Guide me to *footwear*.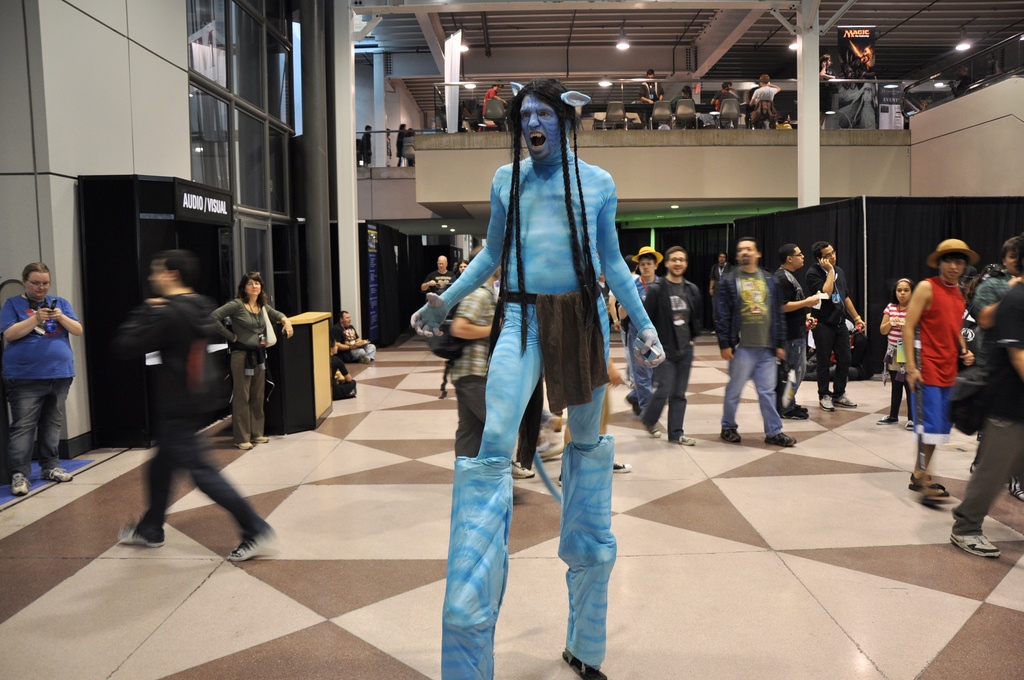
Guidance: <bbox>252, 437, 271, 442</bbox>.
